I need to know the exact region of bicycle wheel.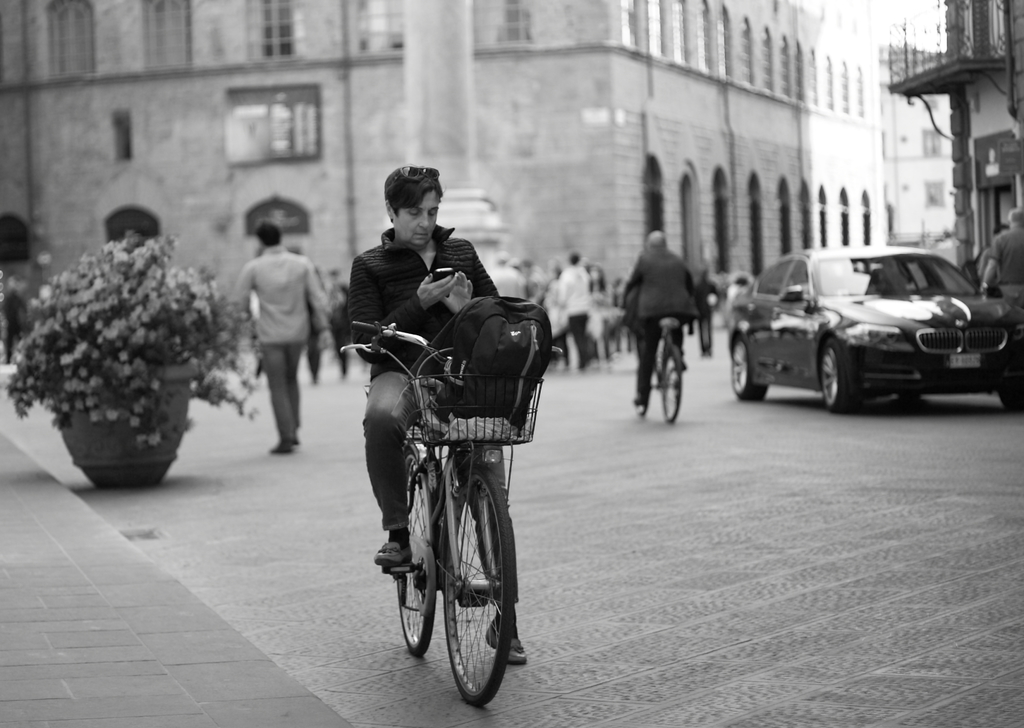
Region: x1=421, y1=467, x2=521, y2=709.
